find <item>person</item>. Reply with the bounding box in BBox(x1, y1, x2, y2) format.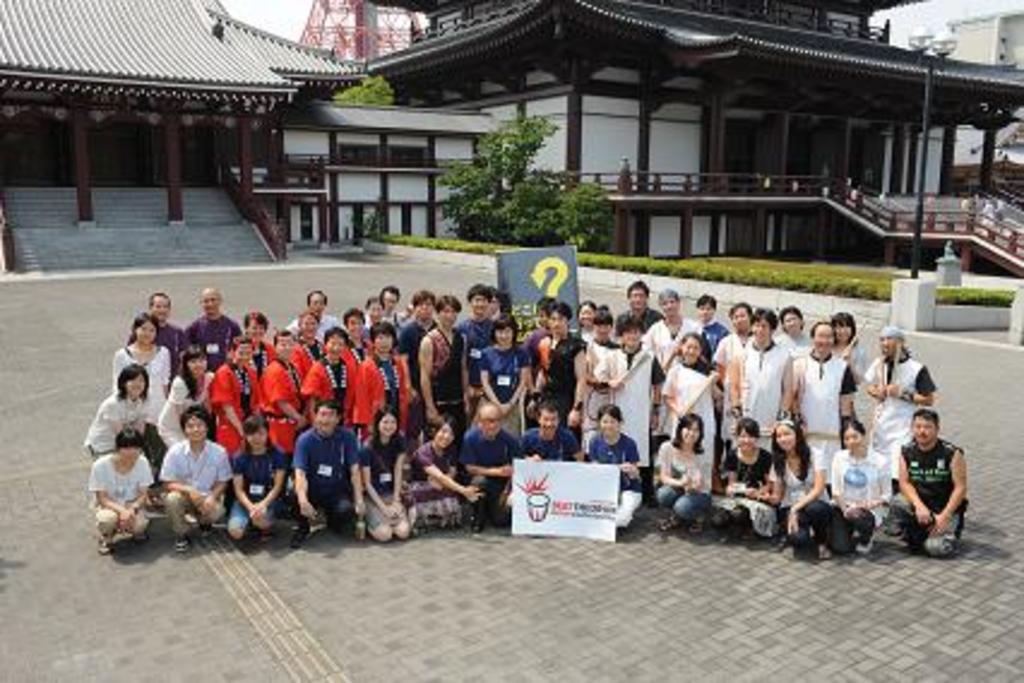
BBox(699, 291, 733, 349).
